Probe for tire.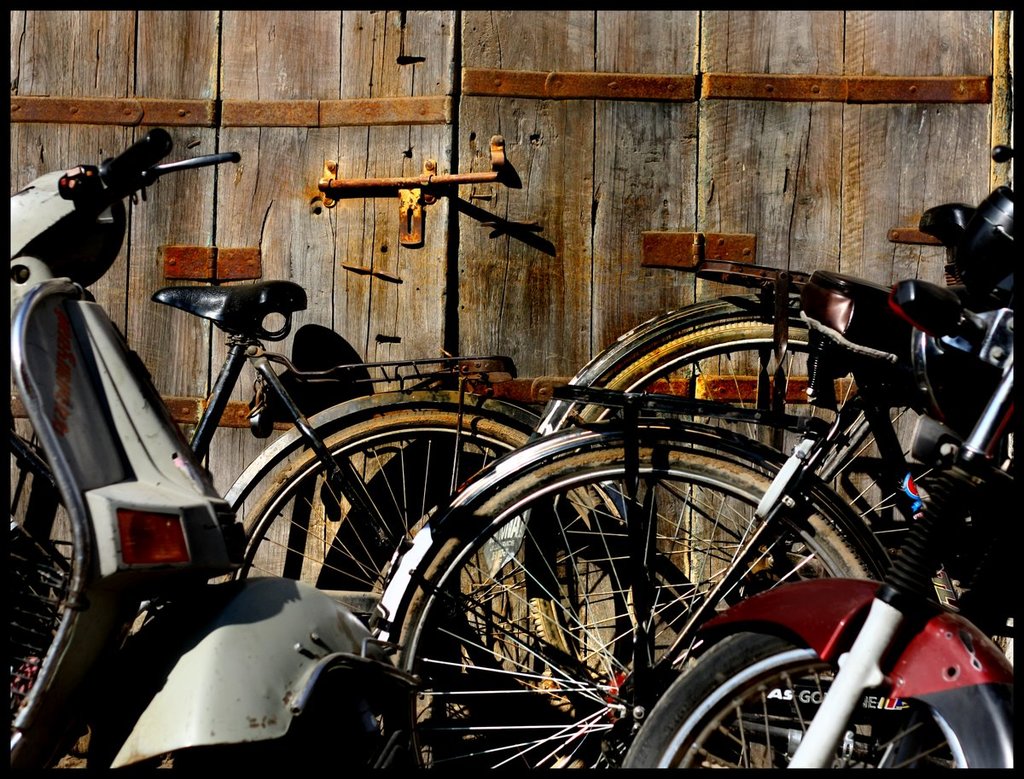
Probe result: bbox=[204, 404, 633, 774].
